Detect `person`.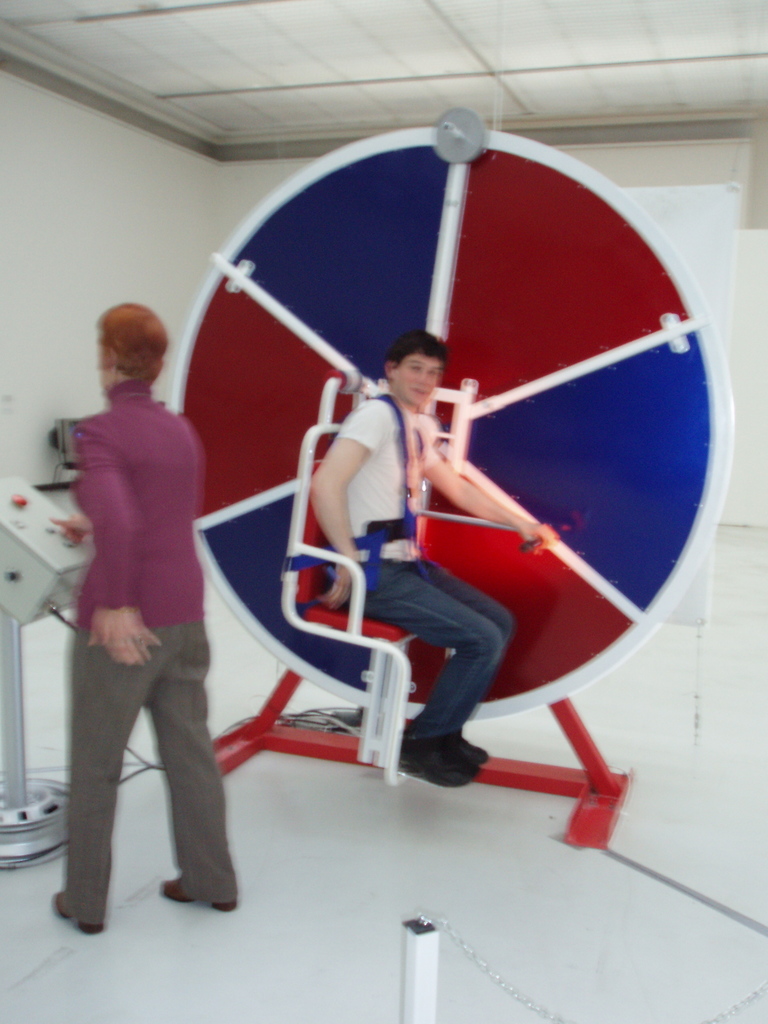
Detected at Rect(45, 279, 241, 913).
